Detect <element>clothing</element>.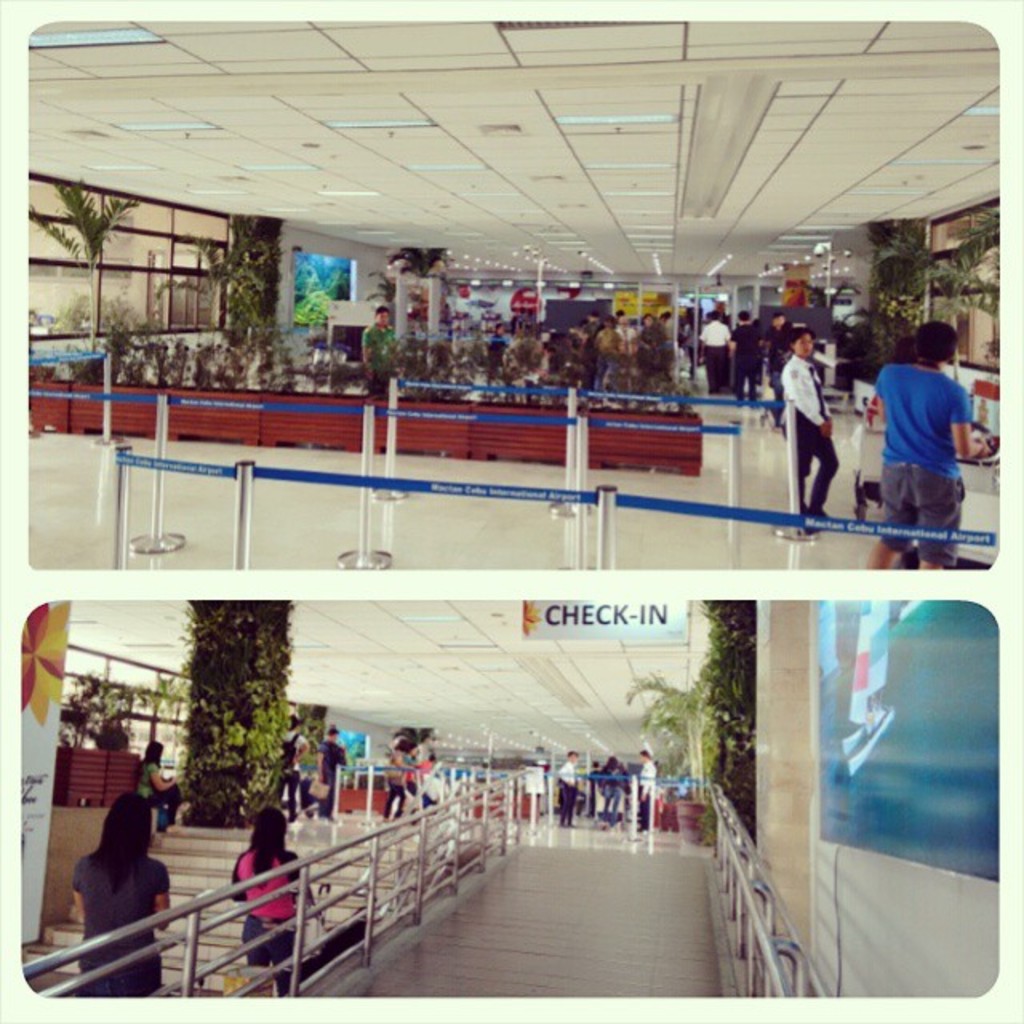
Detected at 227 838 312 978.
